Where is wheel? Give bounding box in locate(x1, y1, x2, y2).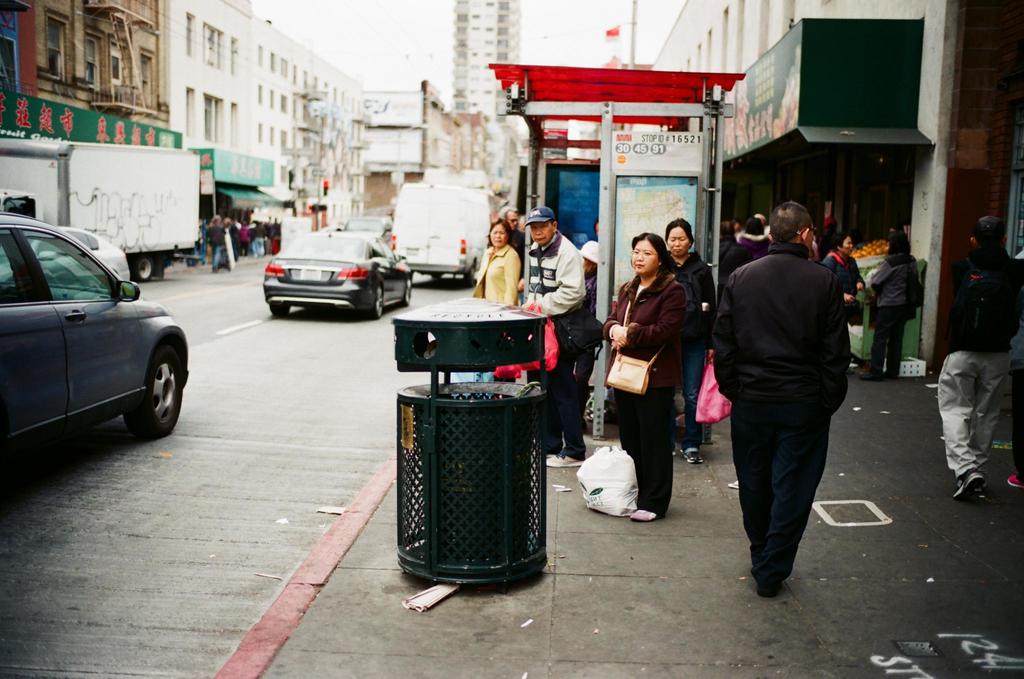
locate(367, 284, 380, 320).
